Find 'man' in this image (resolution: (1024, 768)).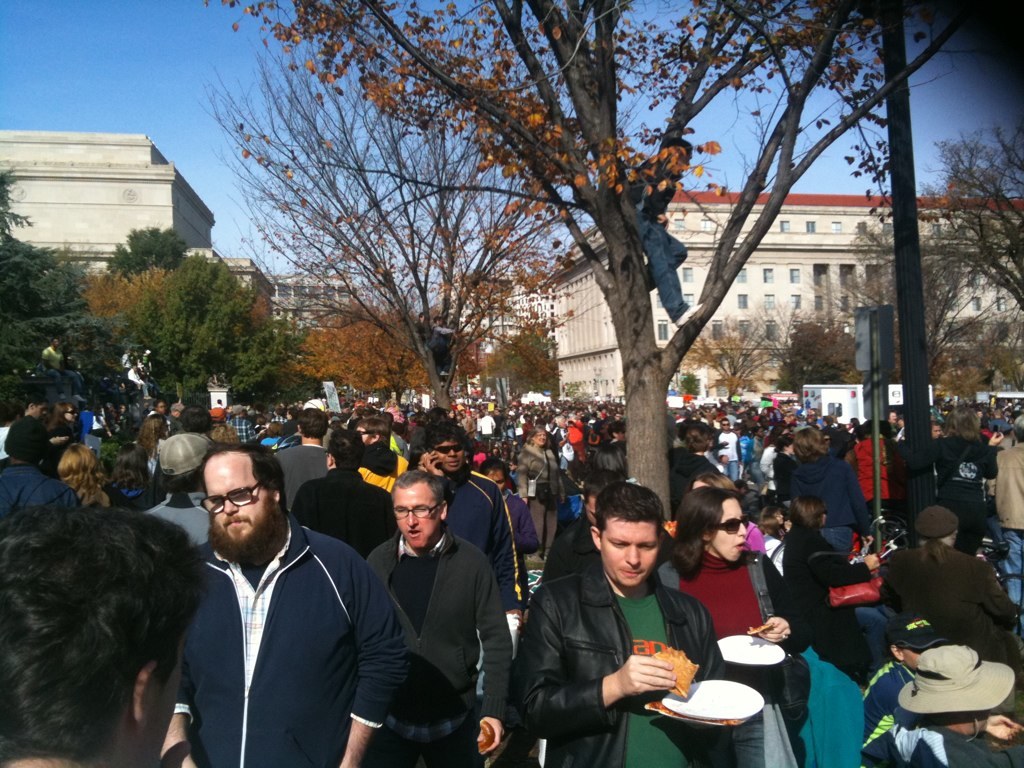
{"x1": 412, "y1": 422, "x2": 515, "y2": 629}.
